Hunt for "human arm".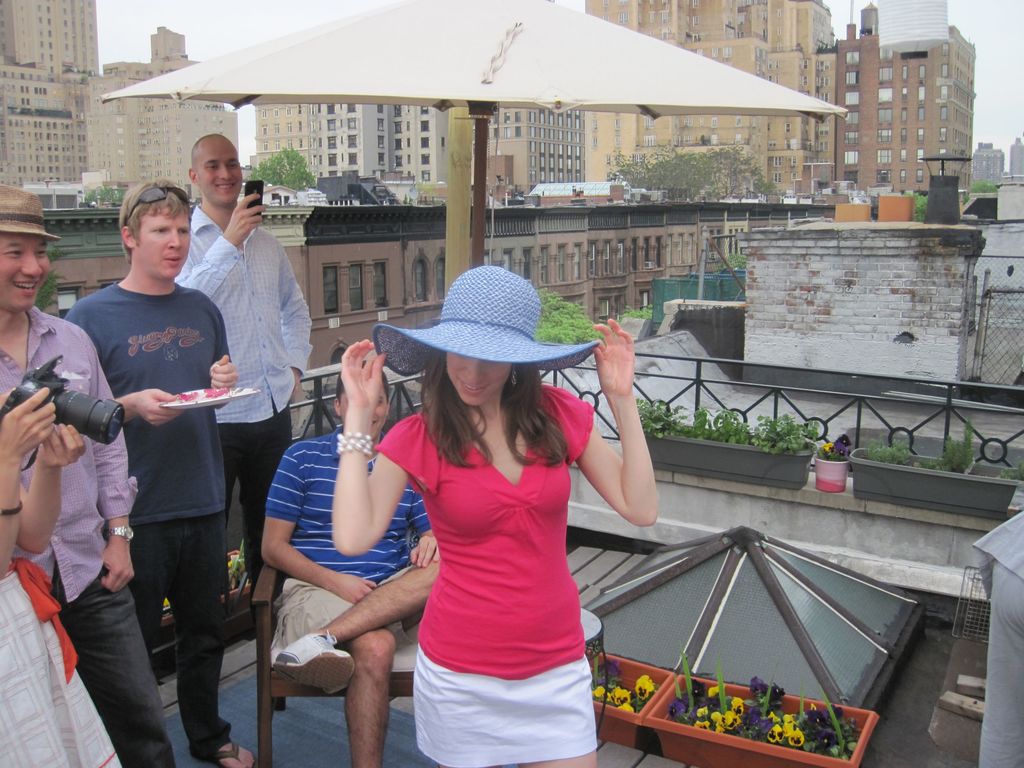
Hunted down at {"x1": 275, "y1": 244, "x2": 314, "y2": 395}.
